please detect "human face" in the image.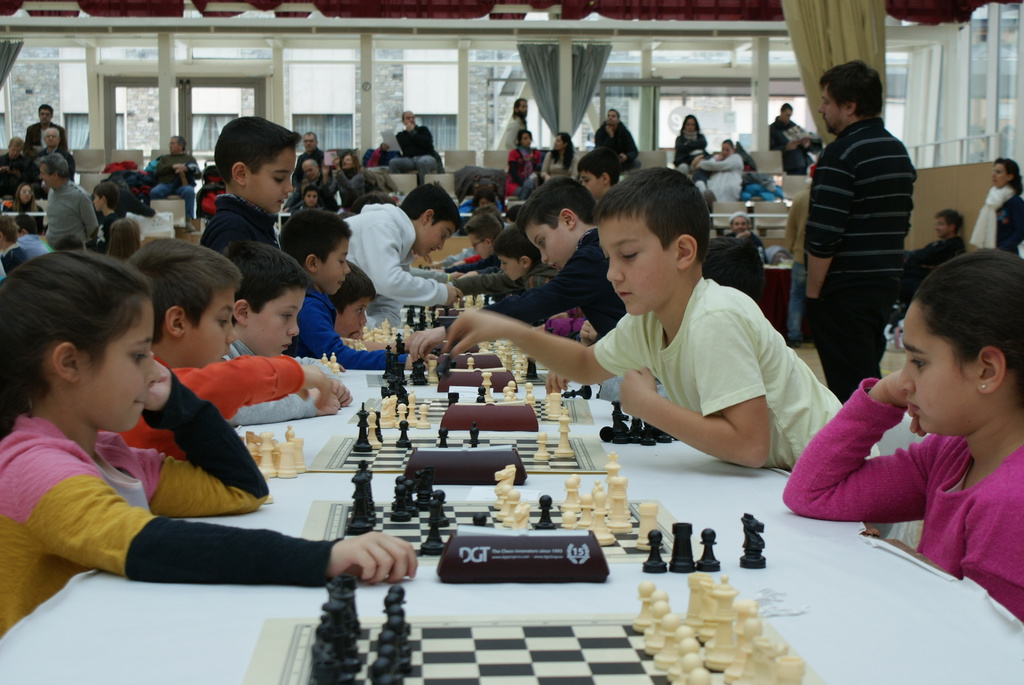
region(527, 224, 582, 264).
